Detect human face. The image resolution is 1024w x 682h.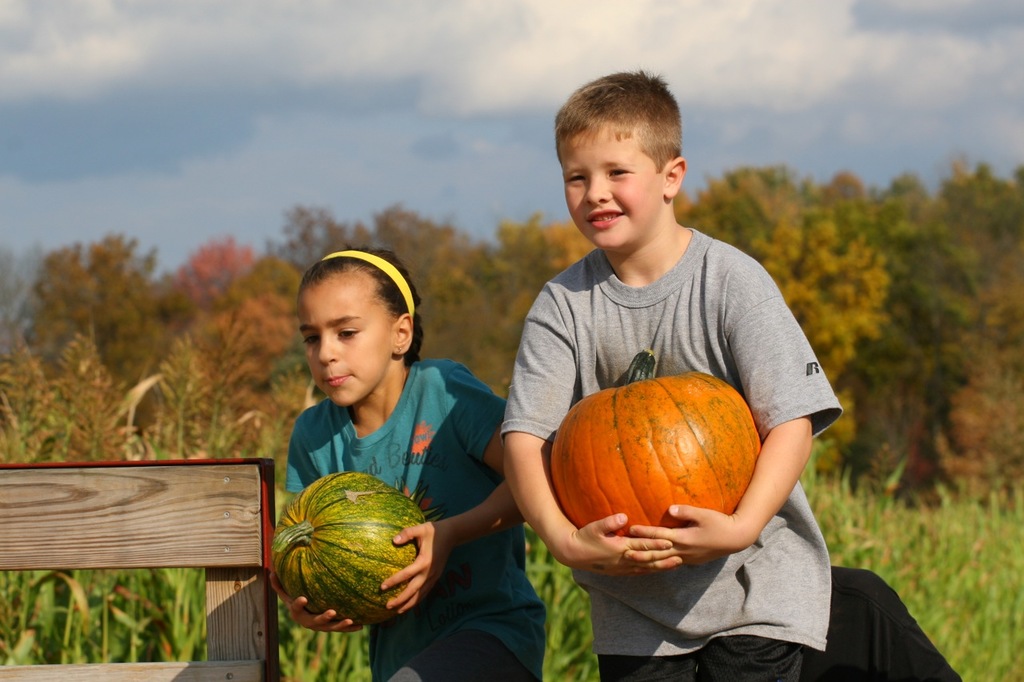
bbox=[300, 288, 394, 409].
